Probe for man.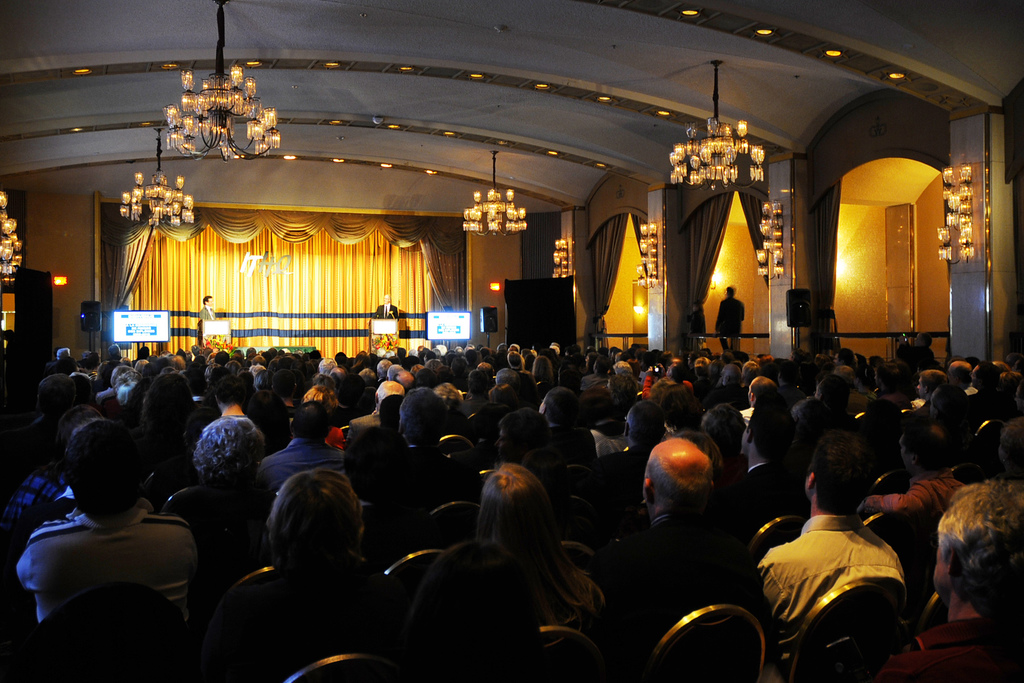
Probe result: [959, 359, 1007, 421].
